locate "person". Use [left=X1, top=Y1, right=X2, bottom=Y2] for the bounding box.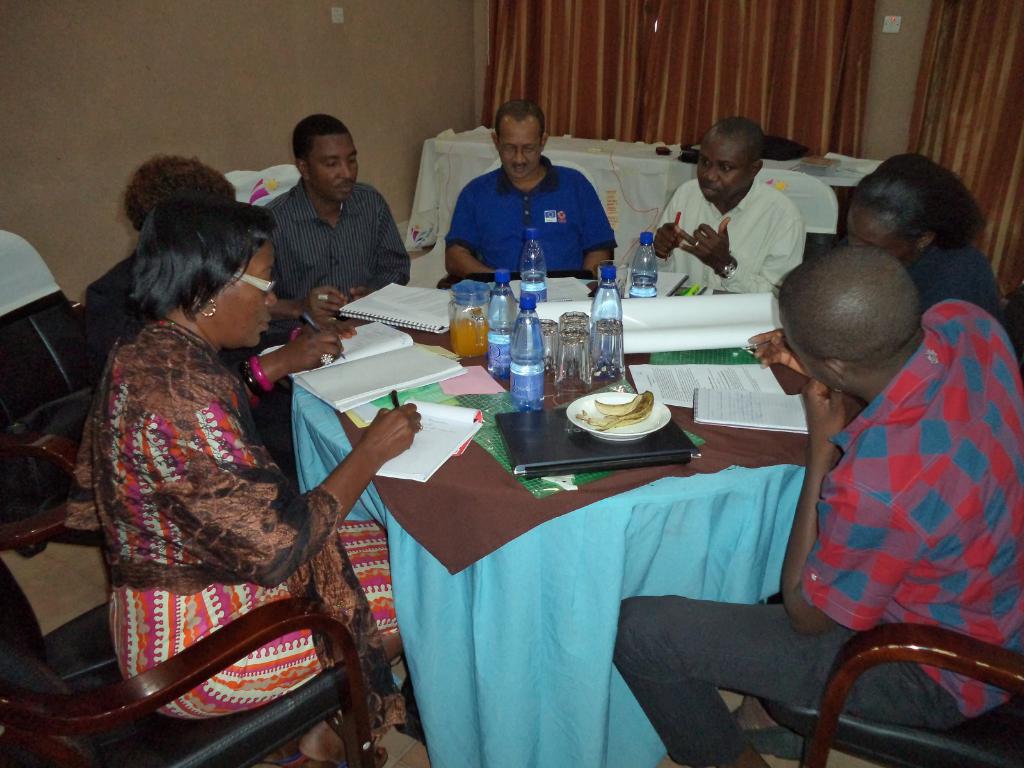
[left=92, top=199, right=408, bottom=767].
